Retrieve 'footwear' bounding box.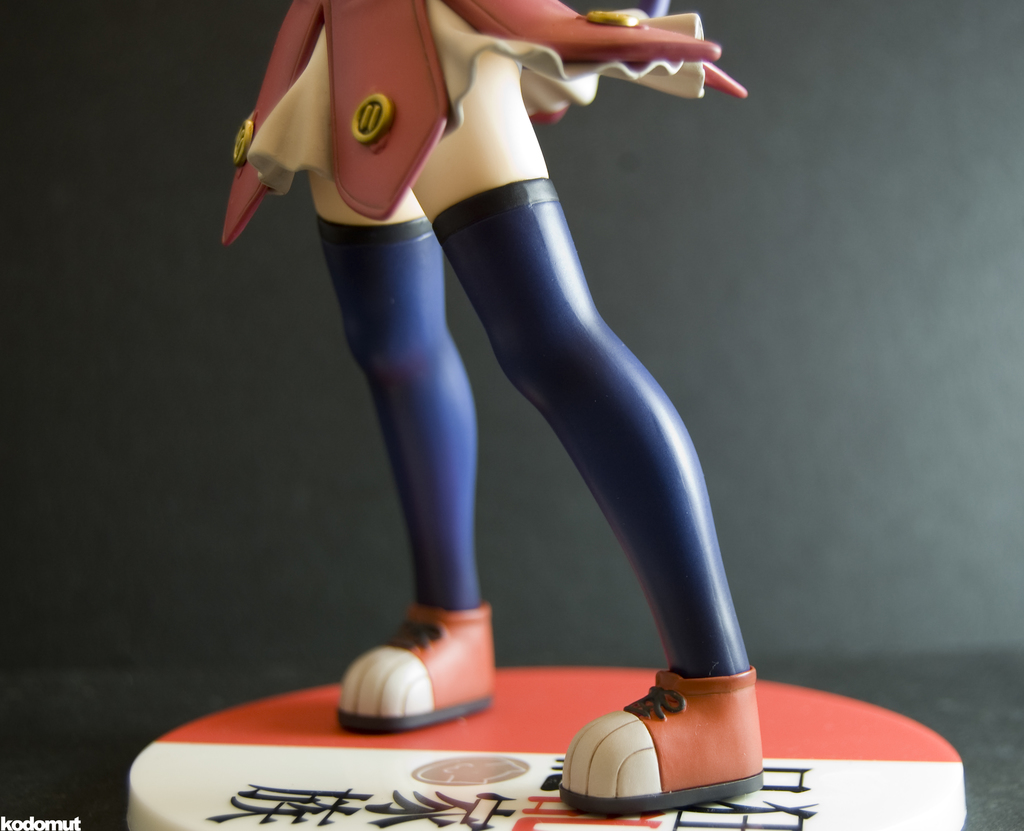
Bounding box: Rect(330, 601, 500, 731).
